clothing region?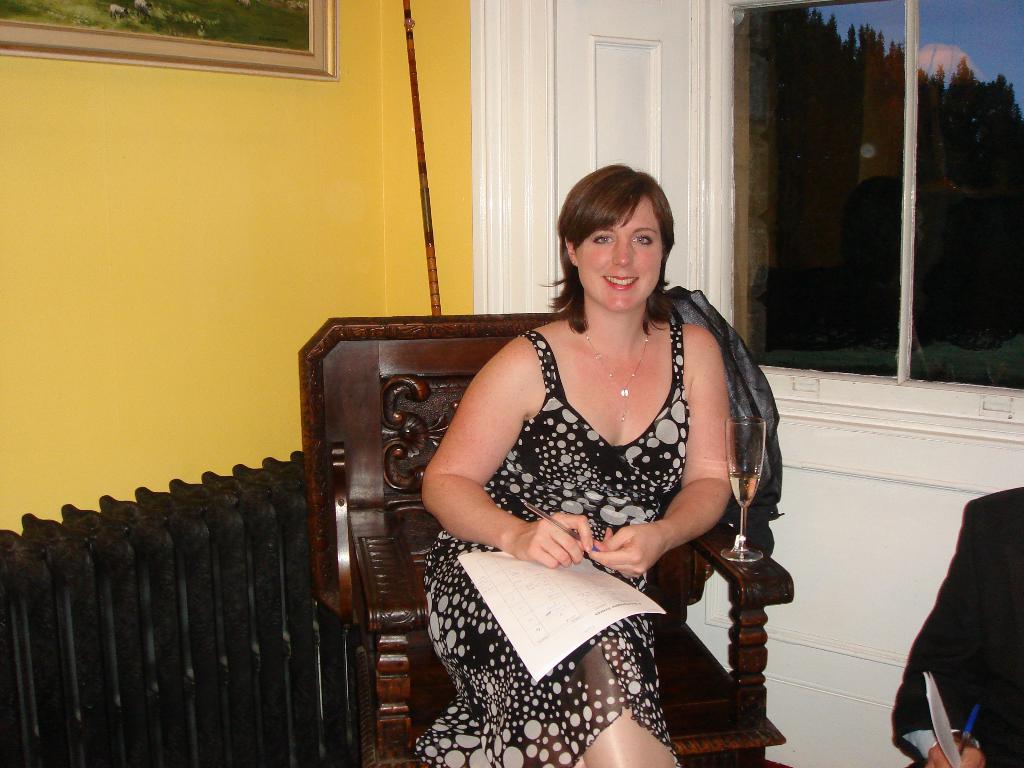
408,315,691,767
